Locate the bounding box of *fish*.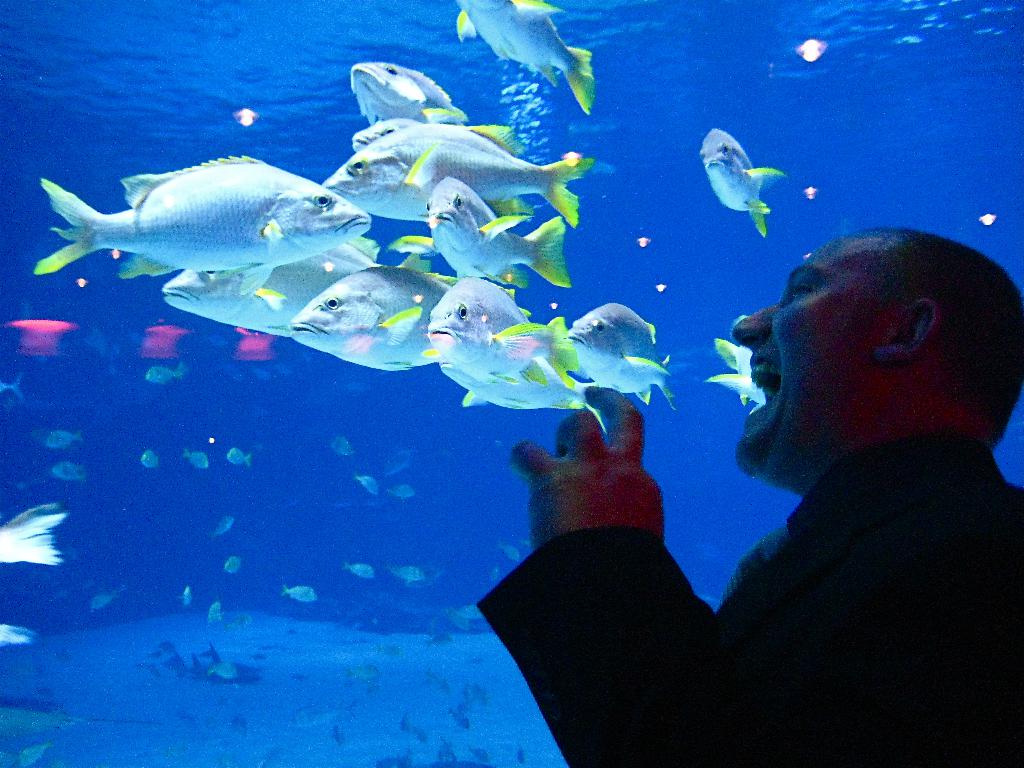
Bounding box: 384,563,431,583.
